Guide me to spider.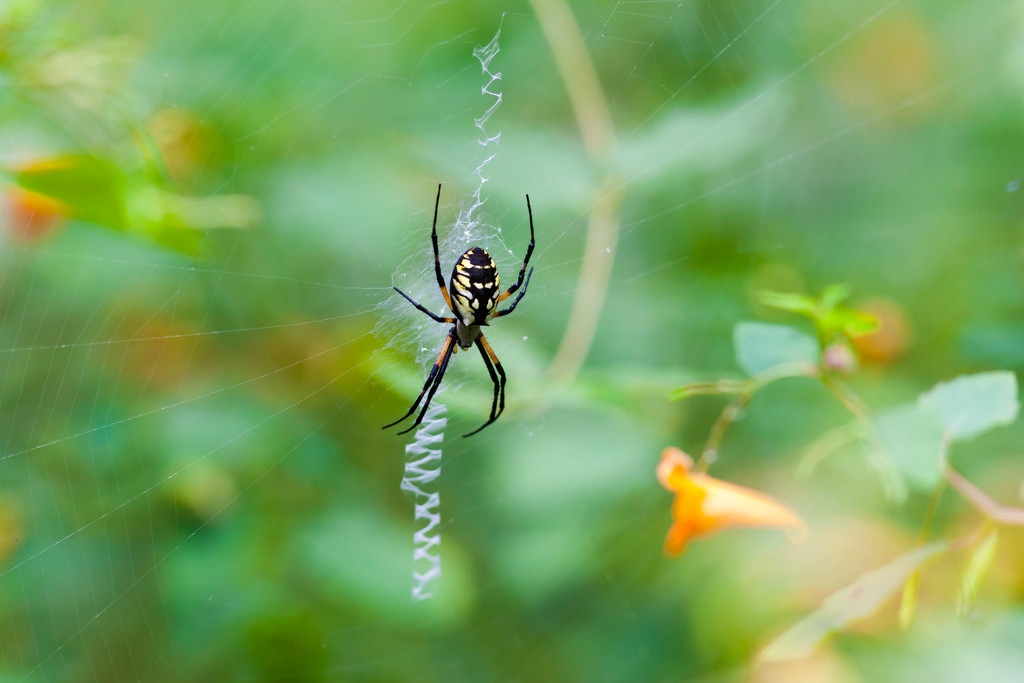
Guidance: left=381, top=182, right=538, bottom=443.
